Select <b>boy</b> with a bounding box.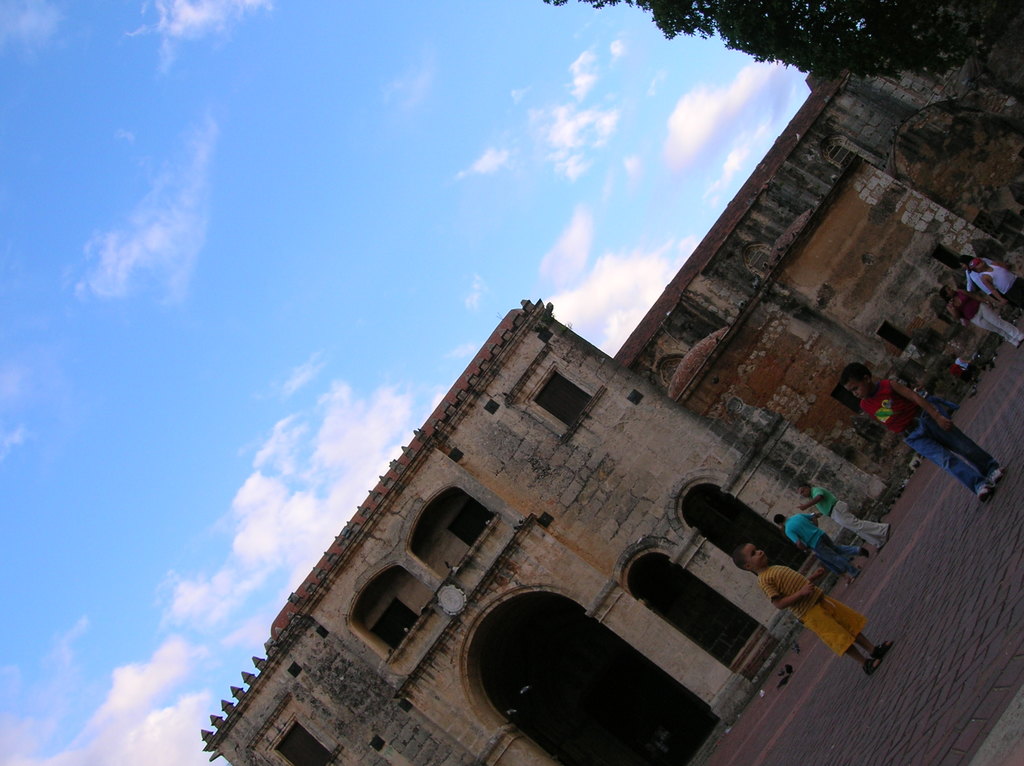
967, 257, 1023, 309.
